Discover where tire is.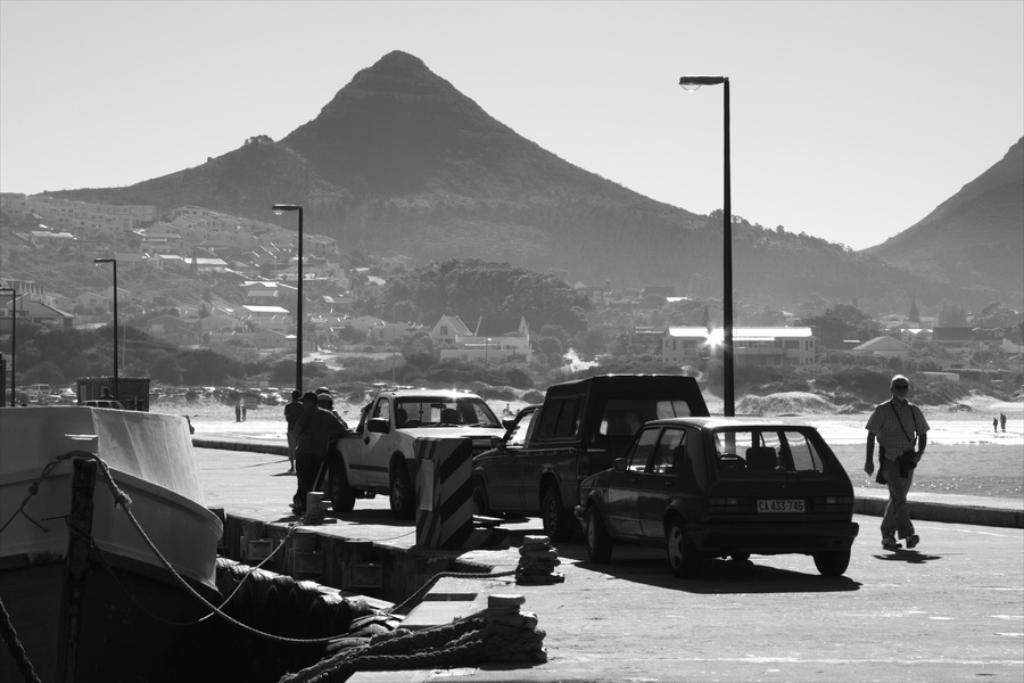
Discovered at BBox(664, 512, 694, 585).
